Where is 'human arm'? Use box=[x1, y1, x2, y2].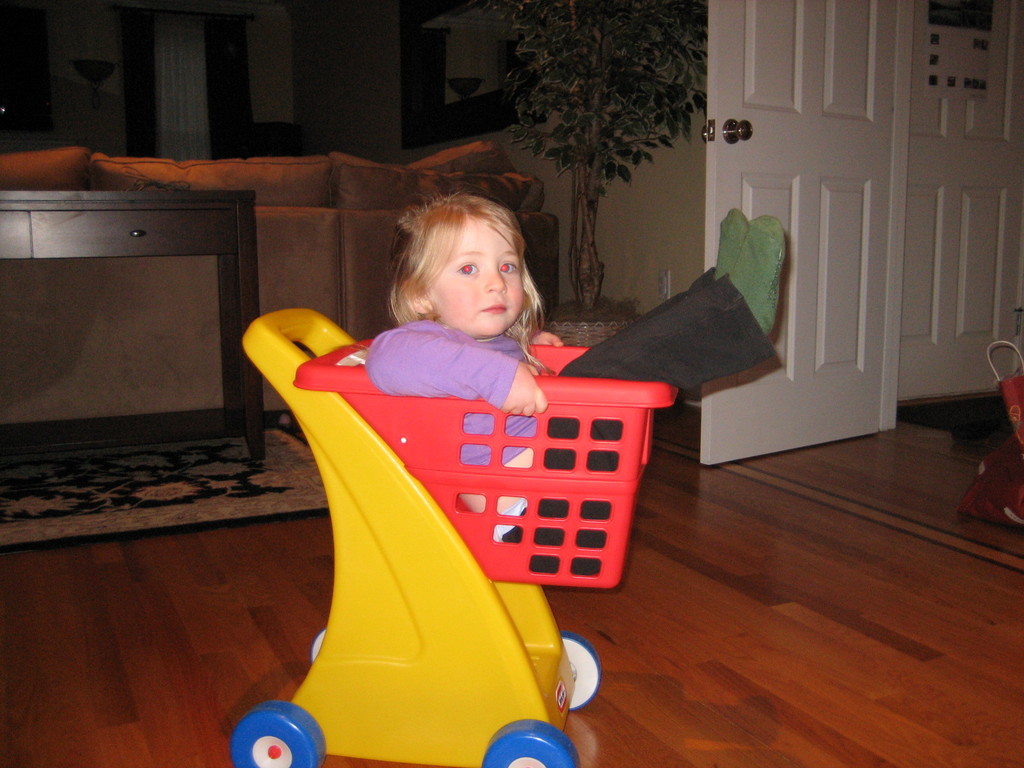
box=[521, 323, 566, 352].
